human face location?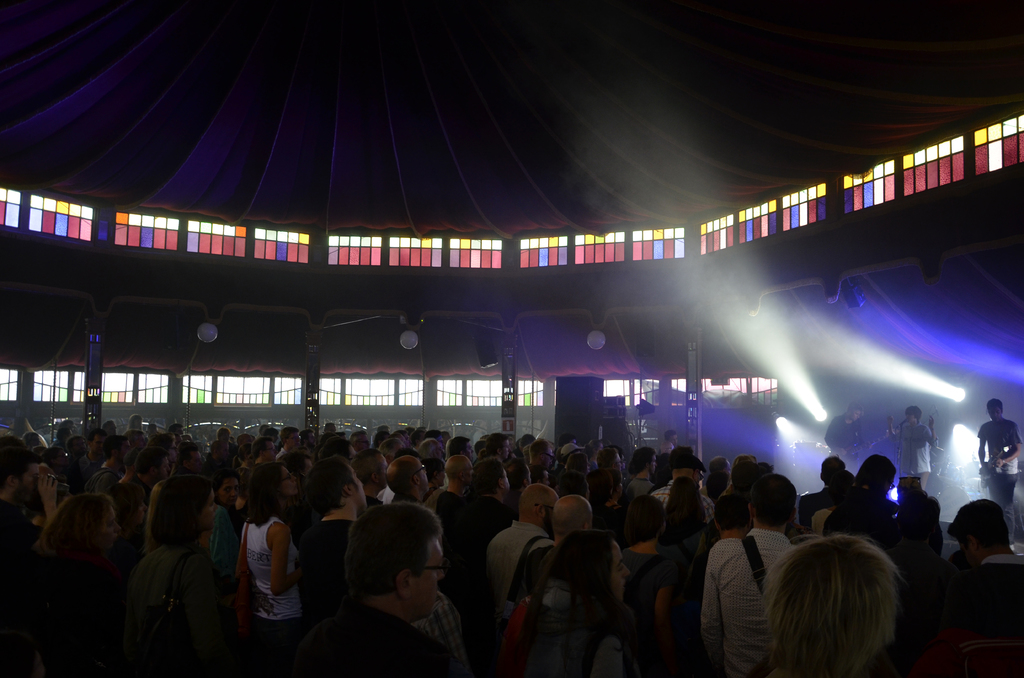
(left=464, top=440, right=473, bottom=455)
